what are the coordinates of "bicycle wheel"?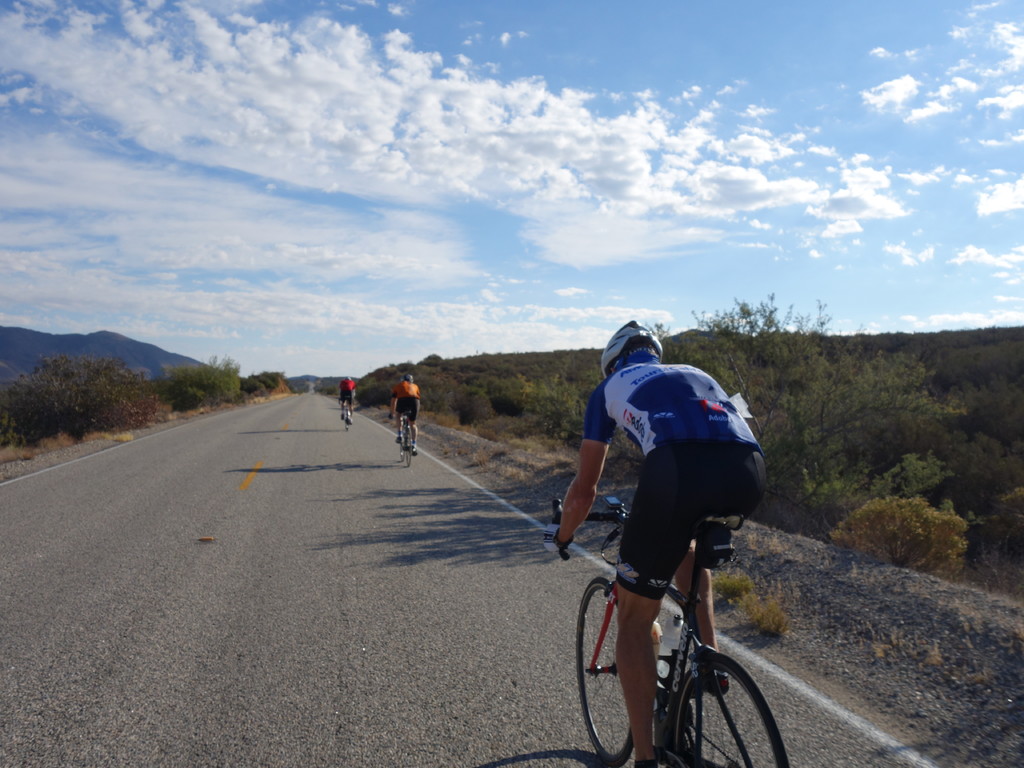
BBox(666, 653, 755, 764).
